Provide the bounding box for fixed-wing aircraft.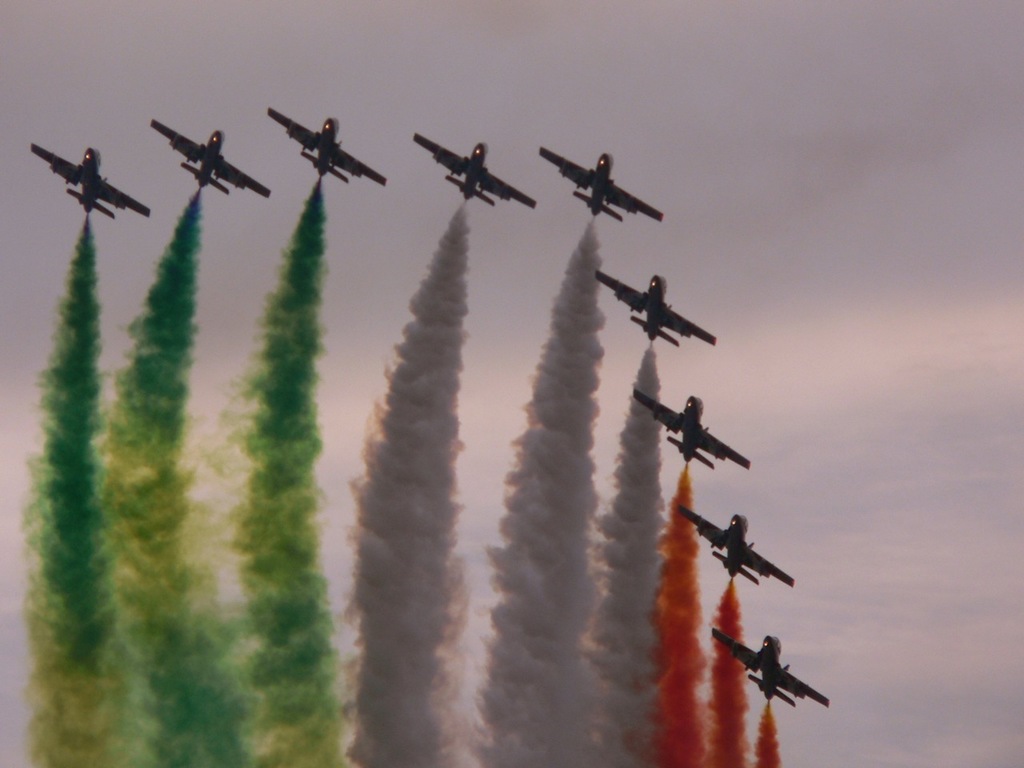
[left=270, top=103, right=389, bottom=181].
